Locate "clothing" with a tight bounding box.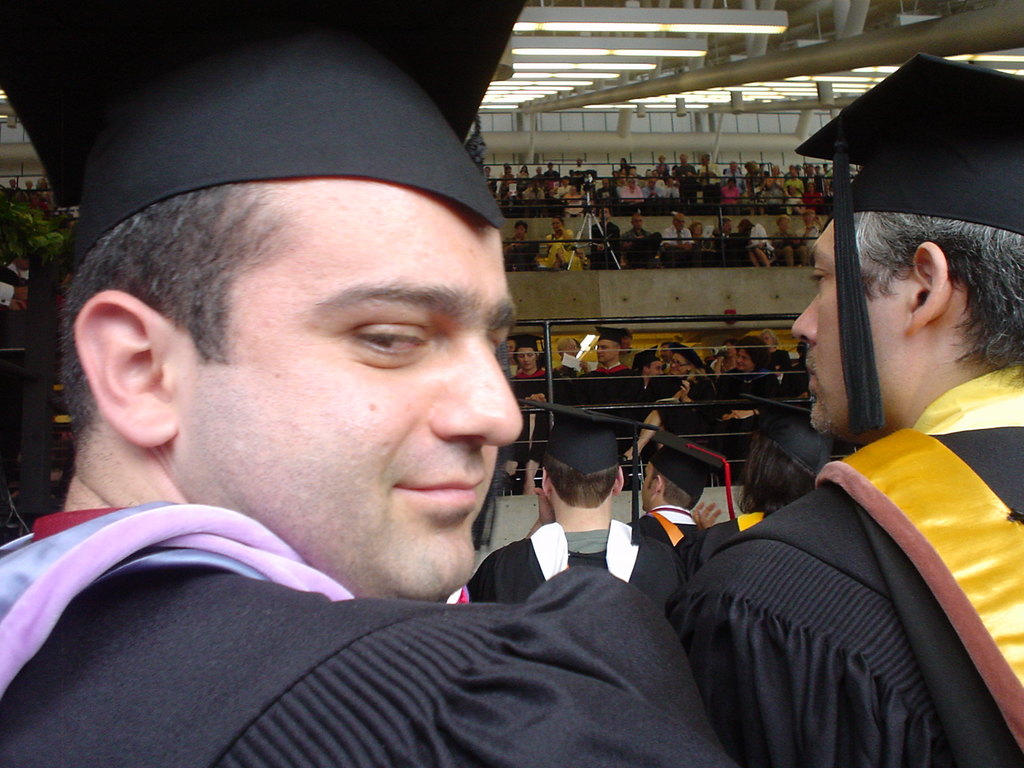
508,369,558,459.
